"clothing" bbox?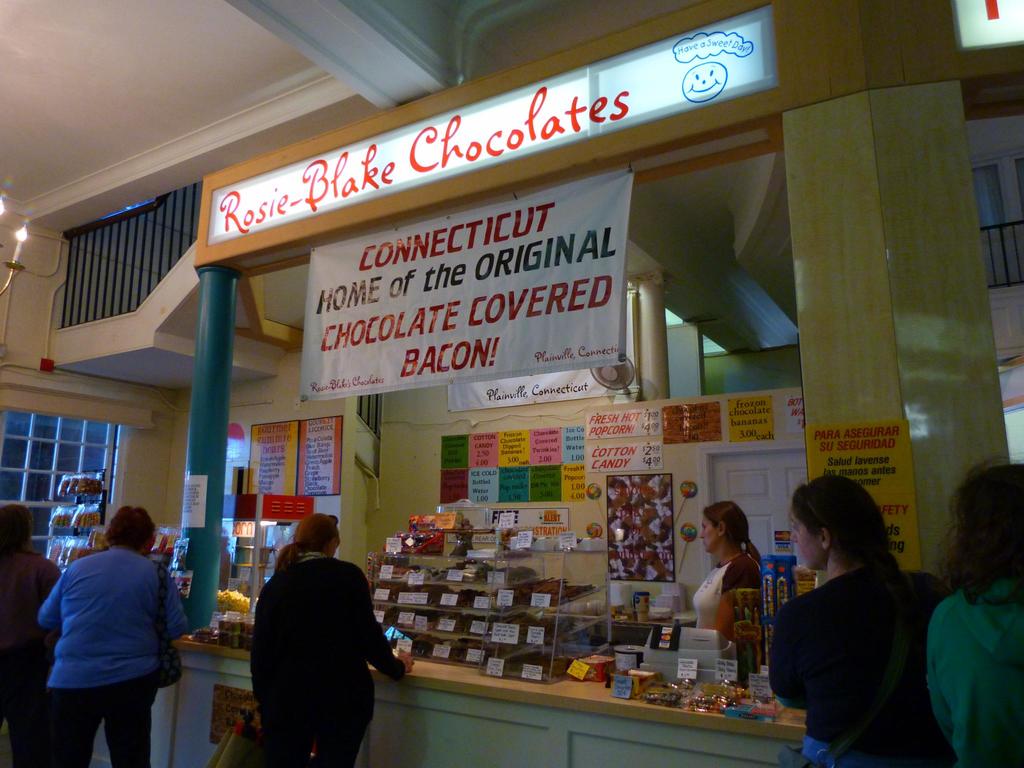
933,573,1023,767
